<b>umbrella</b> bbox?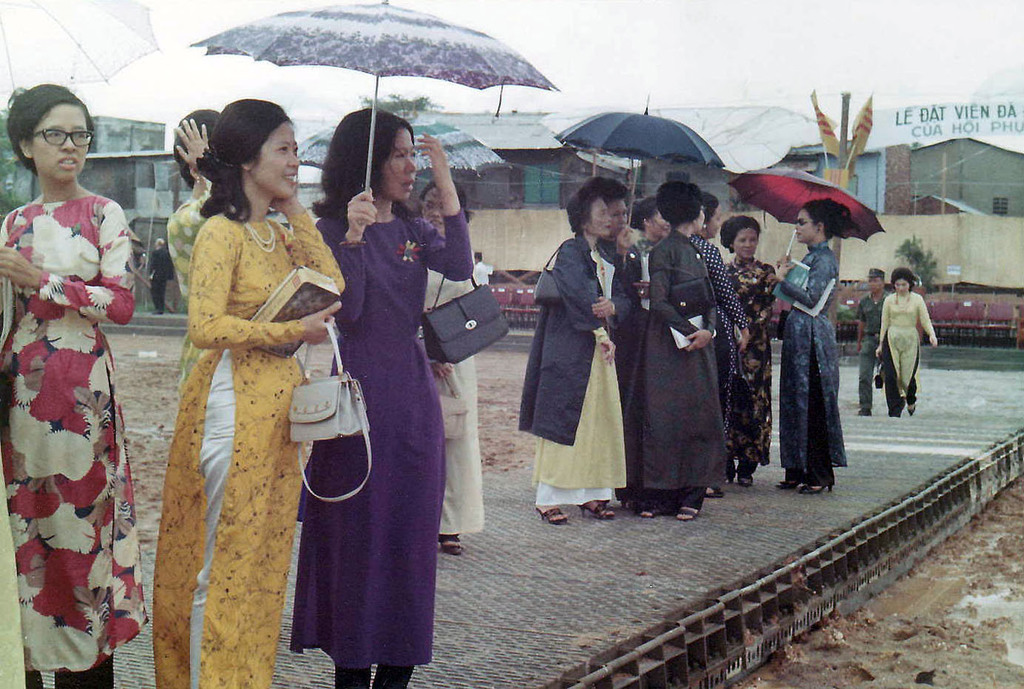
bbox(299, 104, 510, 176)
